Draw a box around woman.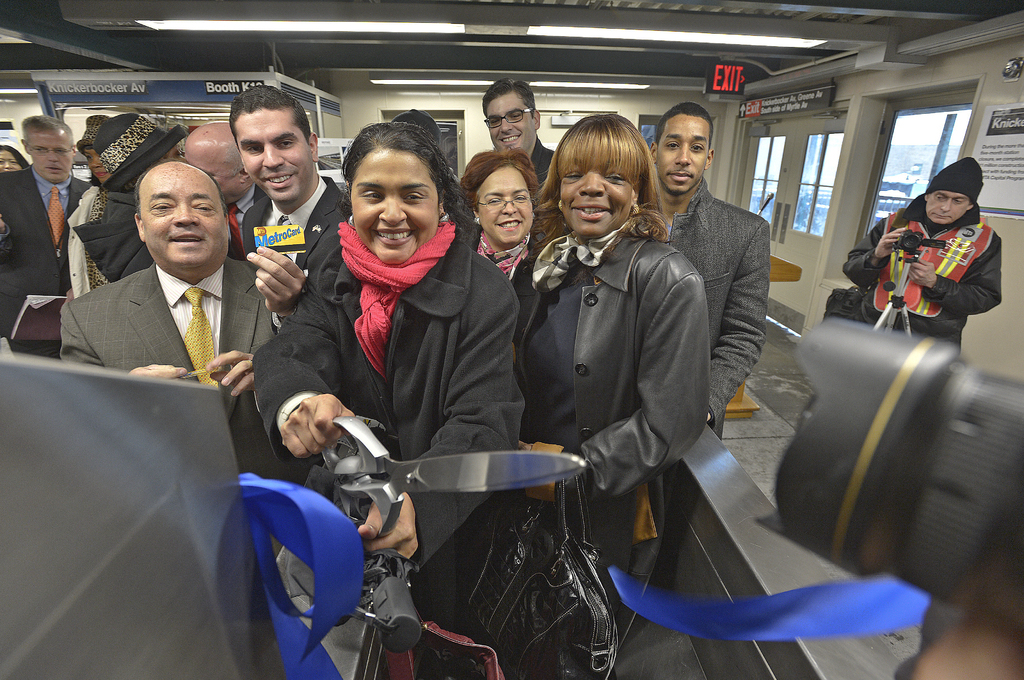
region(456, 148, 541, 275).
